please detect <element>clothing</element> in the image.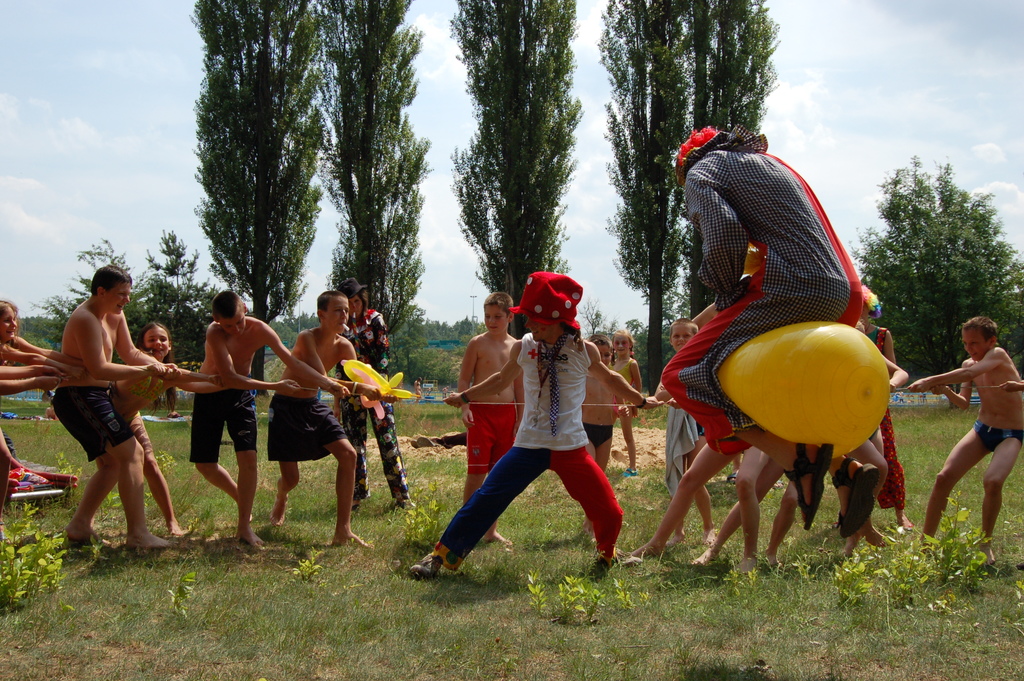
left=854, top=320, right=905, bottom=510.
